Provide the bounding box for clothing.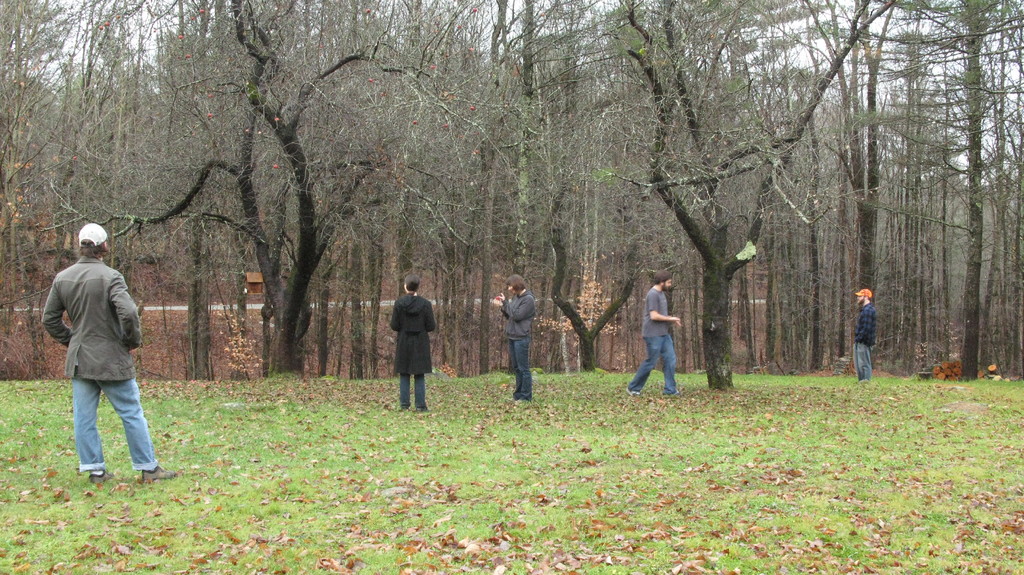
bbox=[852, 307, 876, 379].
